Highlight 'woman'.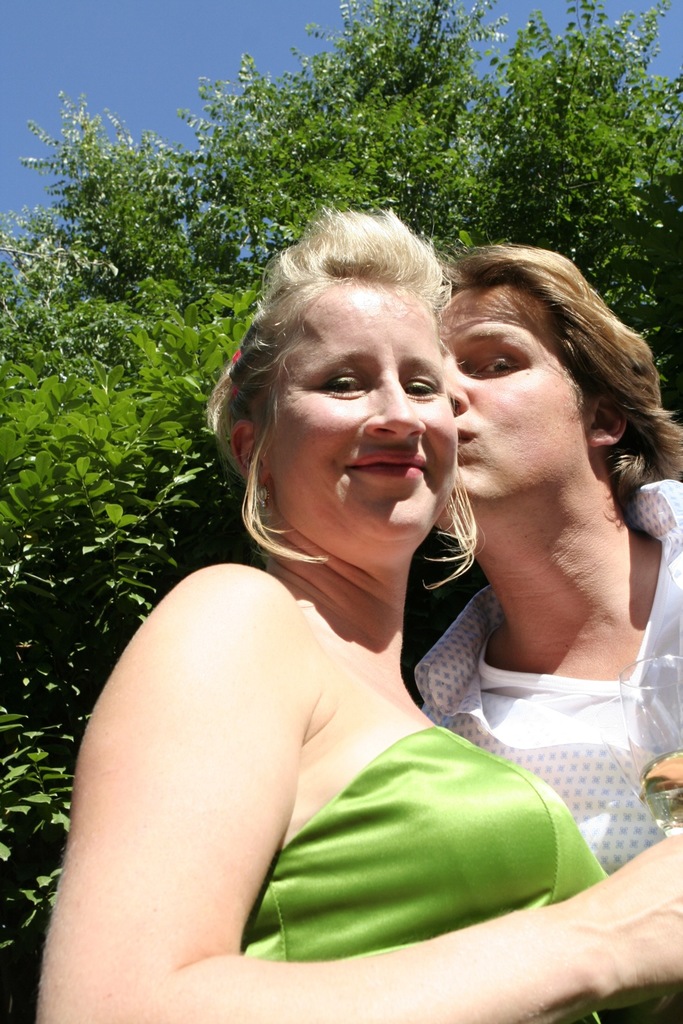
Highlighted region: rect(22, 210, 682, 1023).
